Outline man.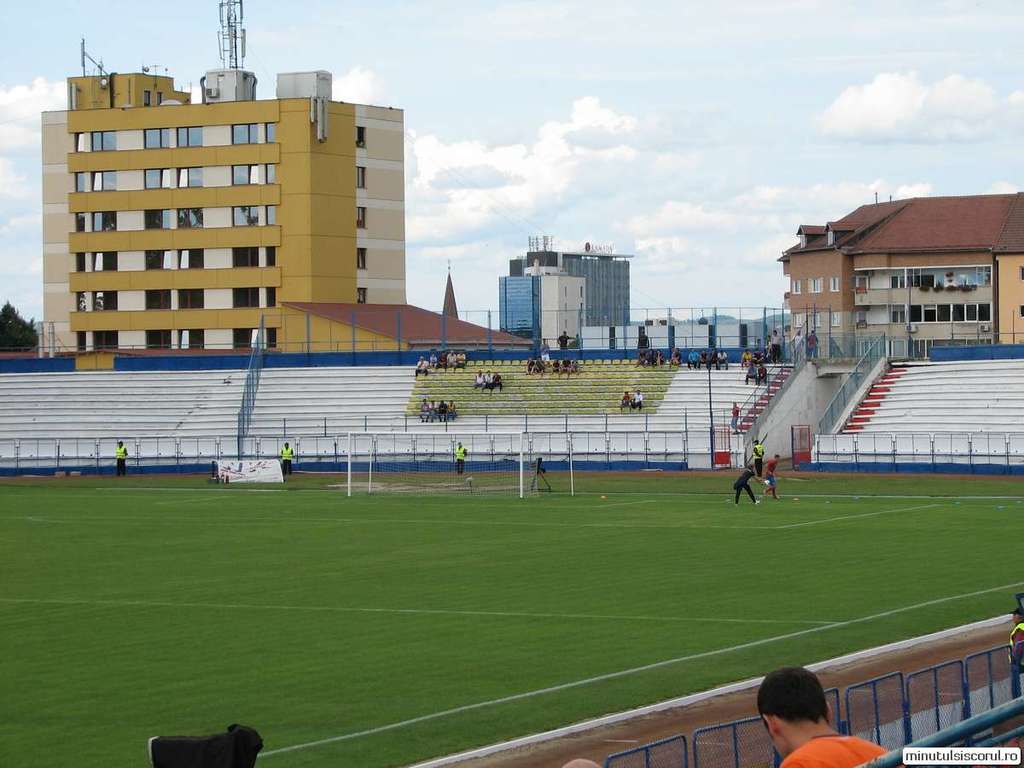
Outline: [x1=413, y1=354, x2=430, y2=380].
